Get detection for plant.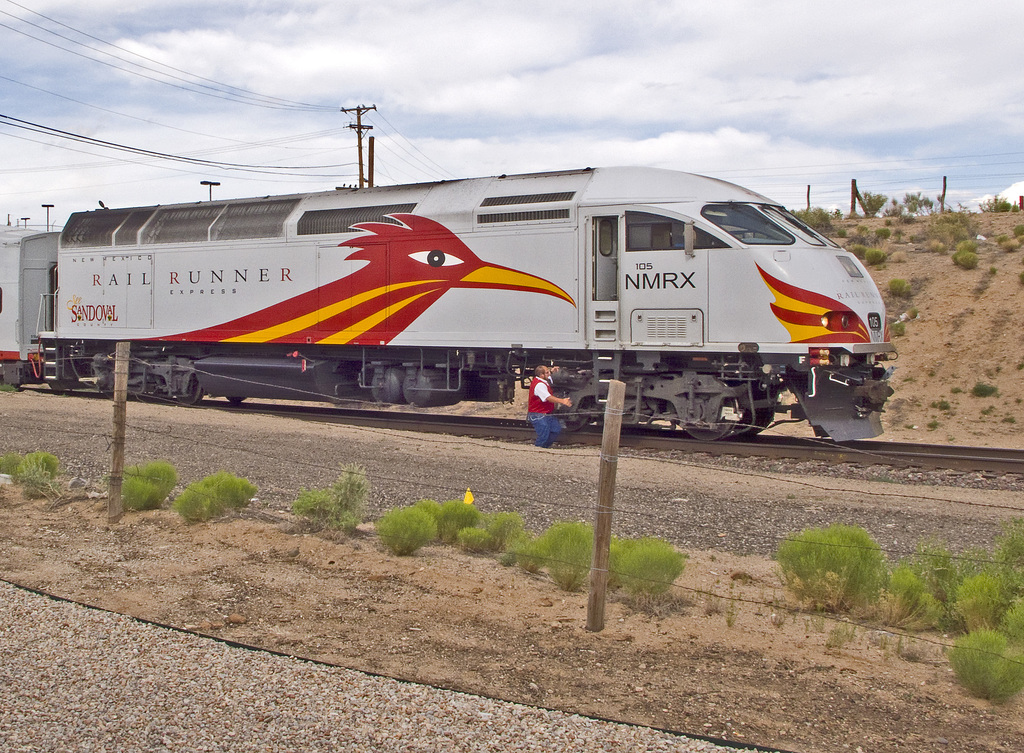
Detection: box(483, 510, 529, 549).
